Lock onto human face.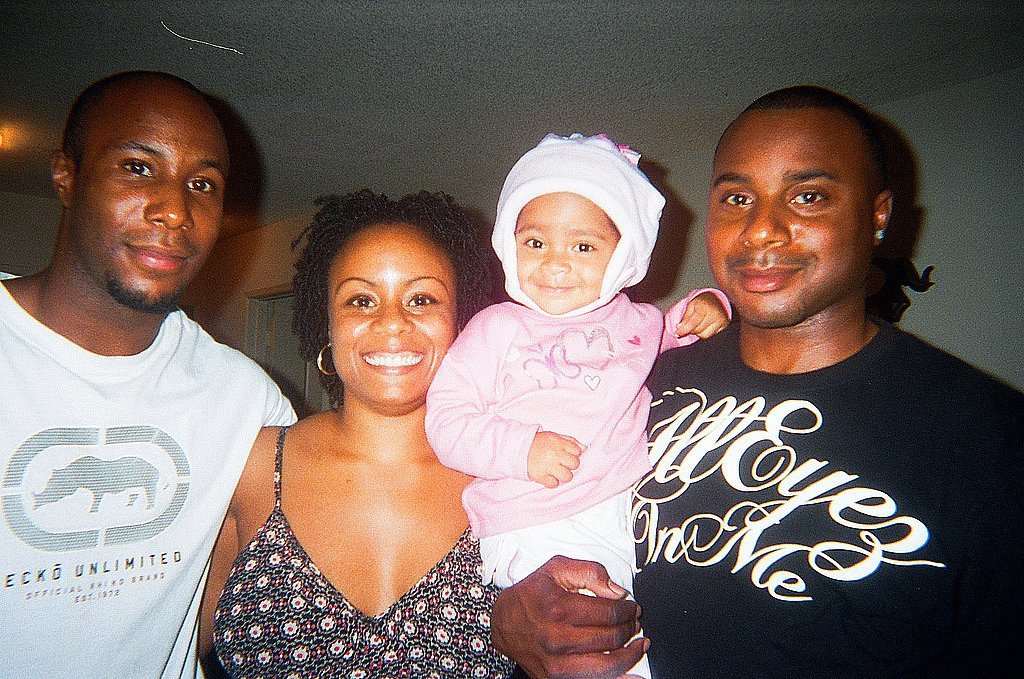
Locked: (left=514, top=195, right=619, bottom=312).
